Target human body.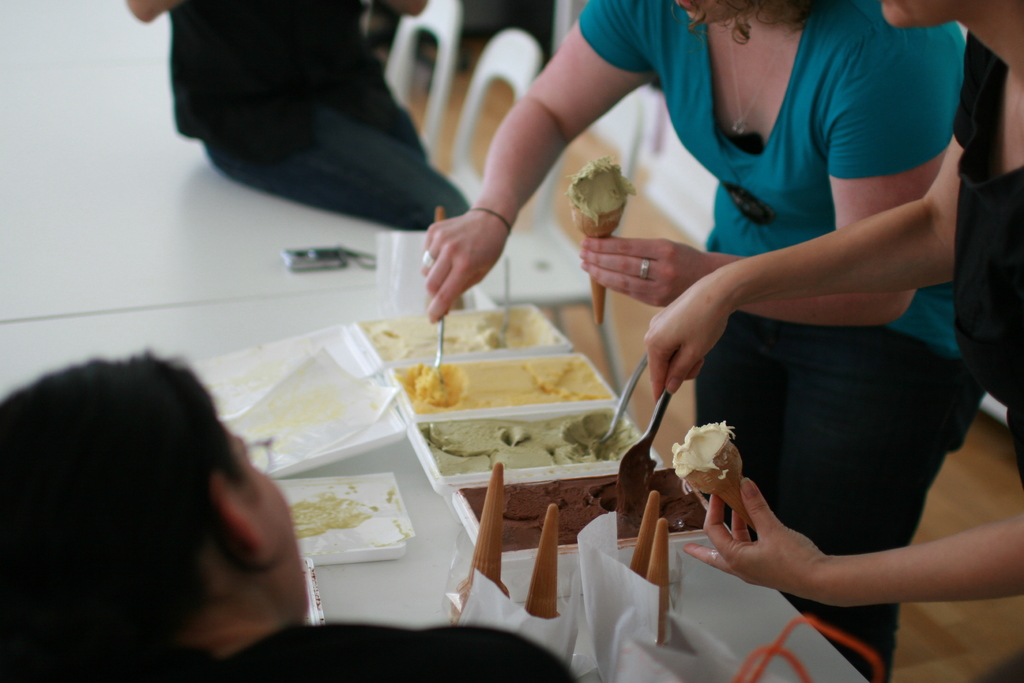
Target region: bbox(420, 0, 992, 682).
